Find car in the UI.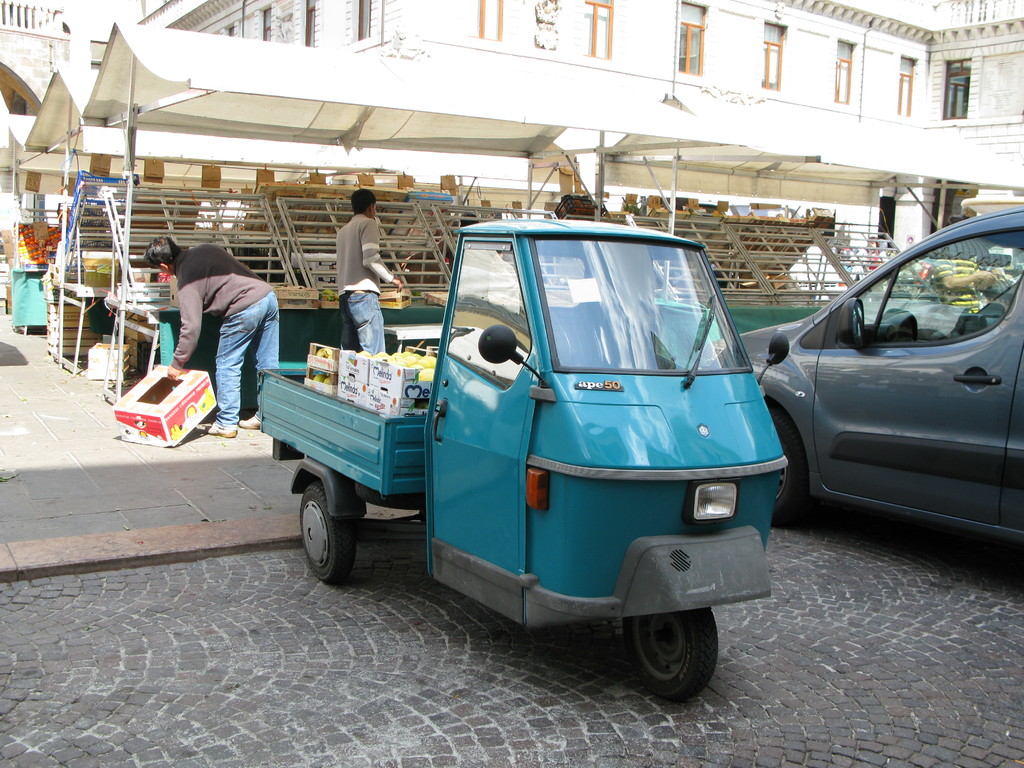
UI element at 683/167/1023/582.
